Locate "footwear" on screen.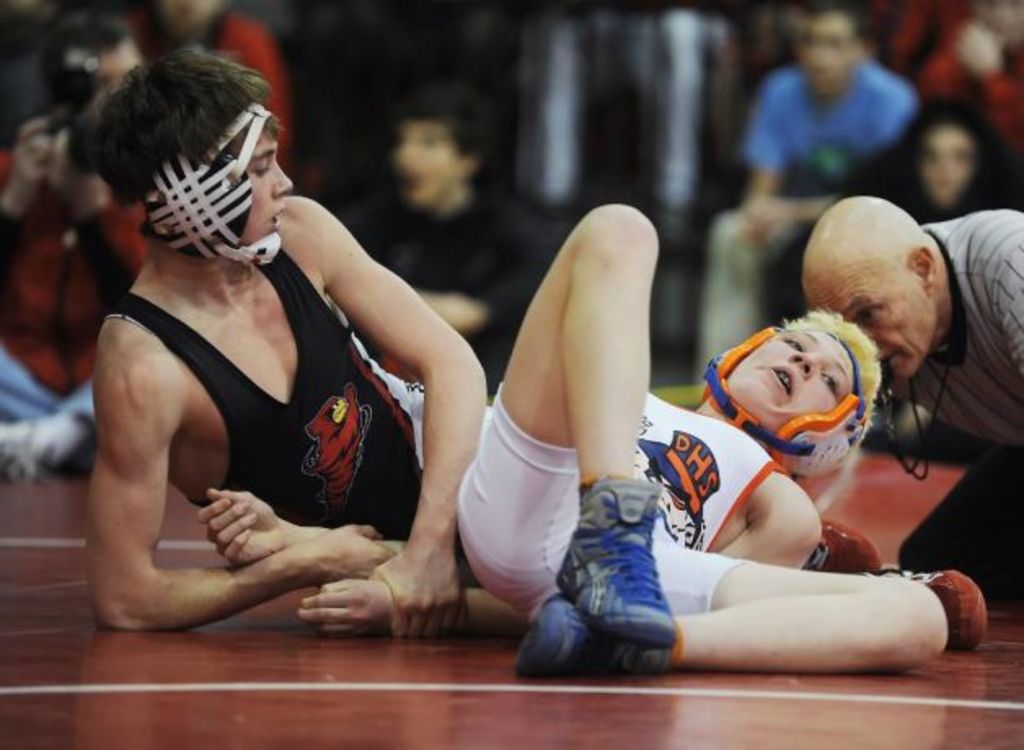
On screen at x1=3, y1=421, x2=41, y2=479.
